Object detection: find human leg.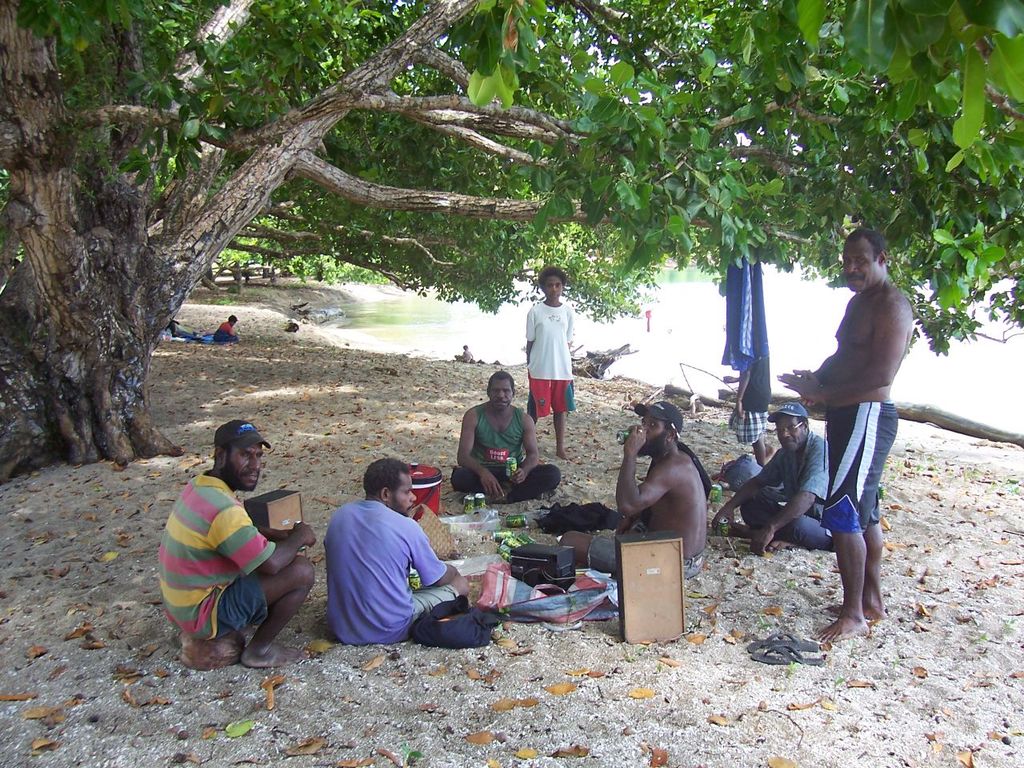
<region>526, 378, 543, 434</region>.
